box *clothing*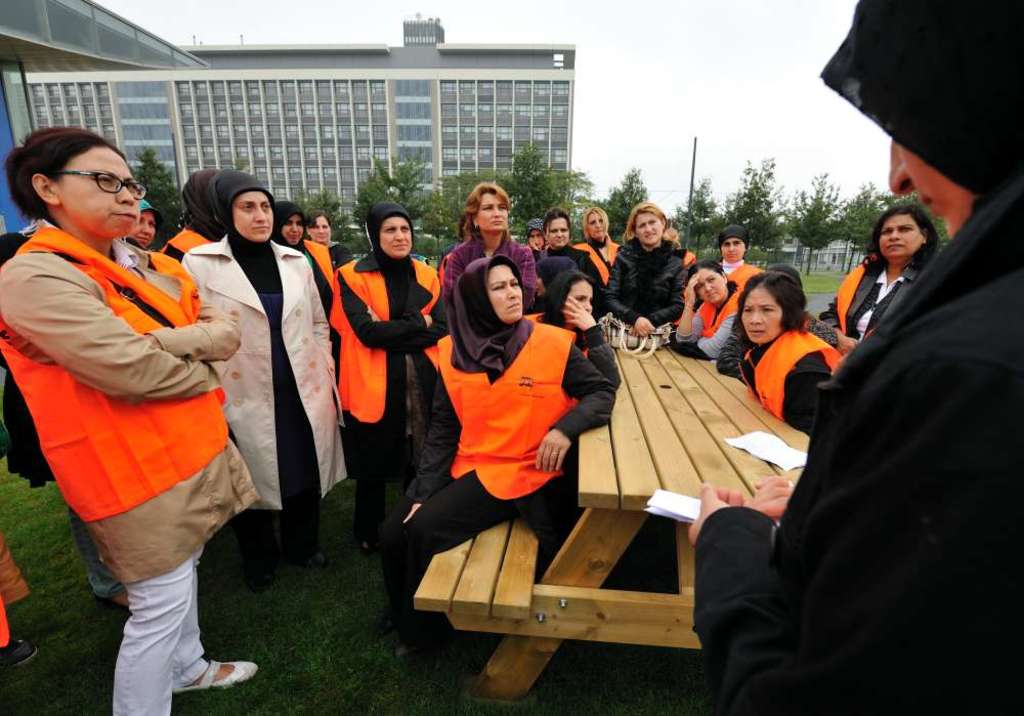
(187,236,355,560)
